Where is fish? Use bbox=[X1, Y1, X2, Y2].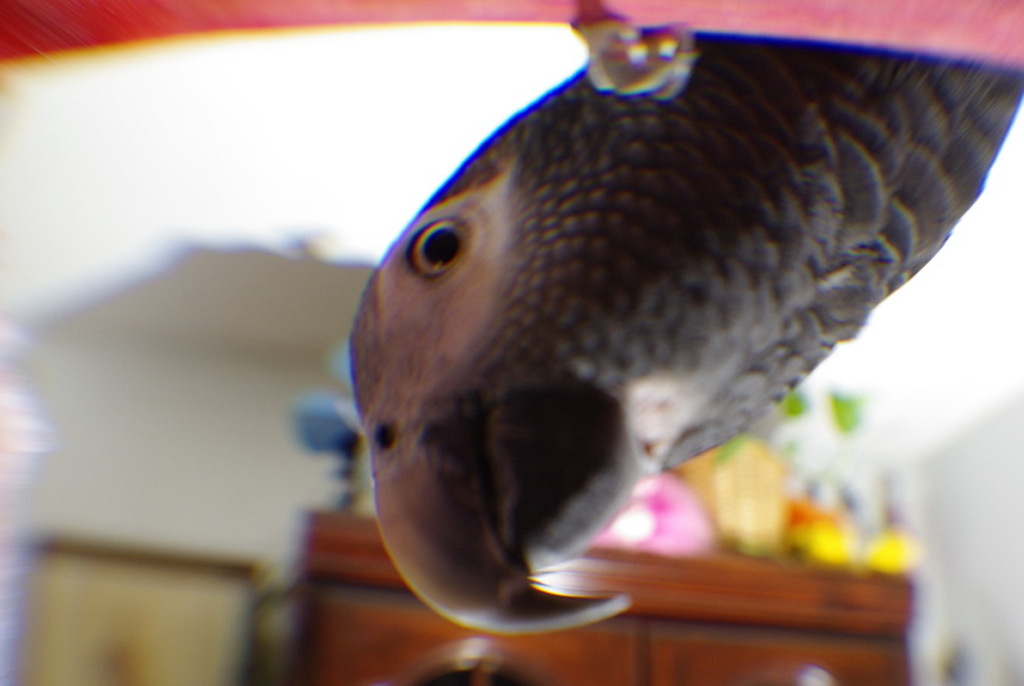
bbox=[335, 0, 1001, 666].
